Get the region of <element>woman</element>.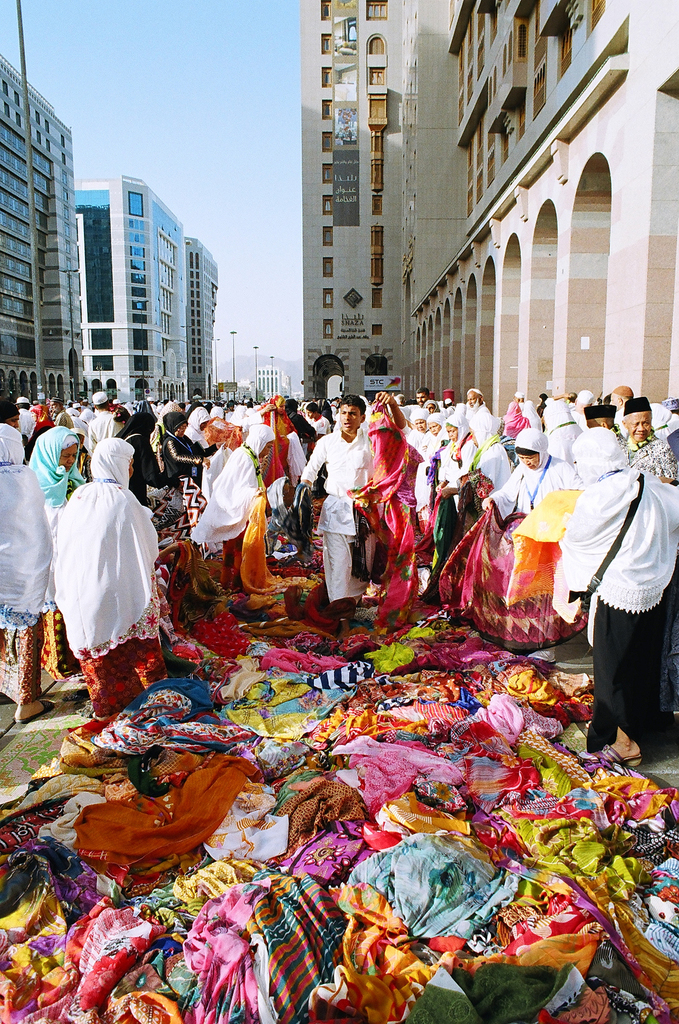
<bbox>556, 430, 667, 762</bbox>.
